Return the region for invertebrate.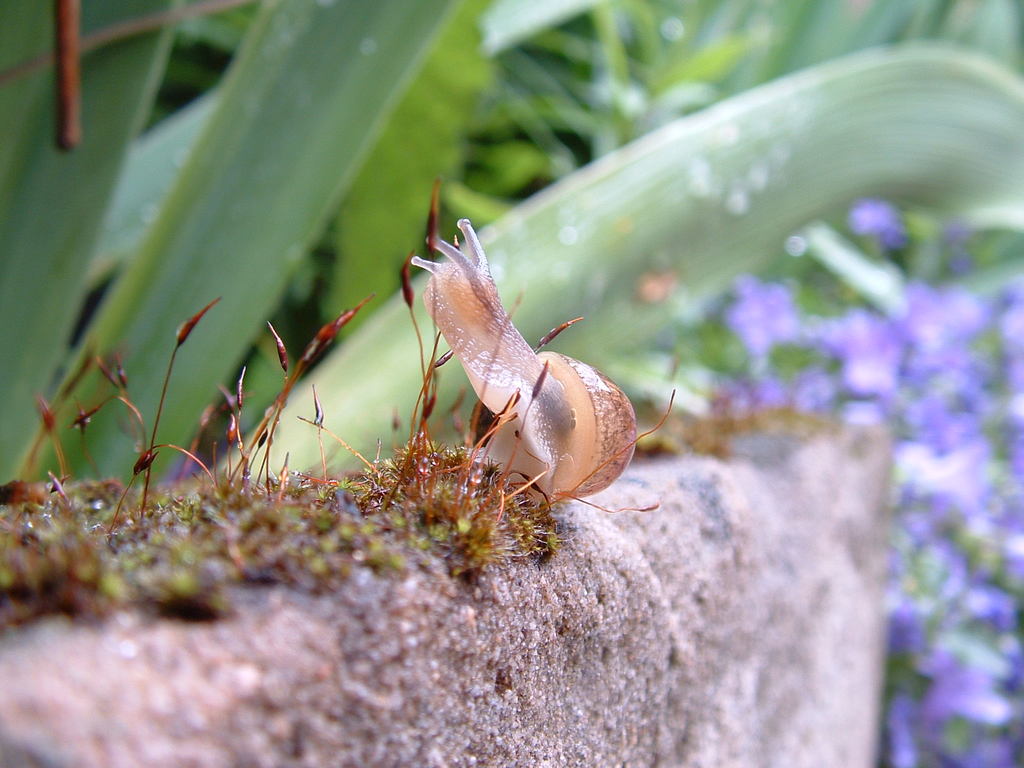
<box>408,214,640,510</box>.
